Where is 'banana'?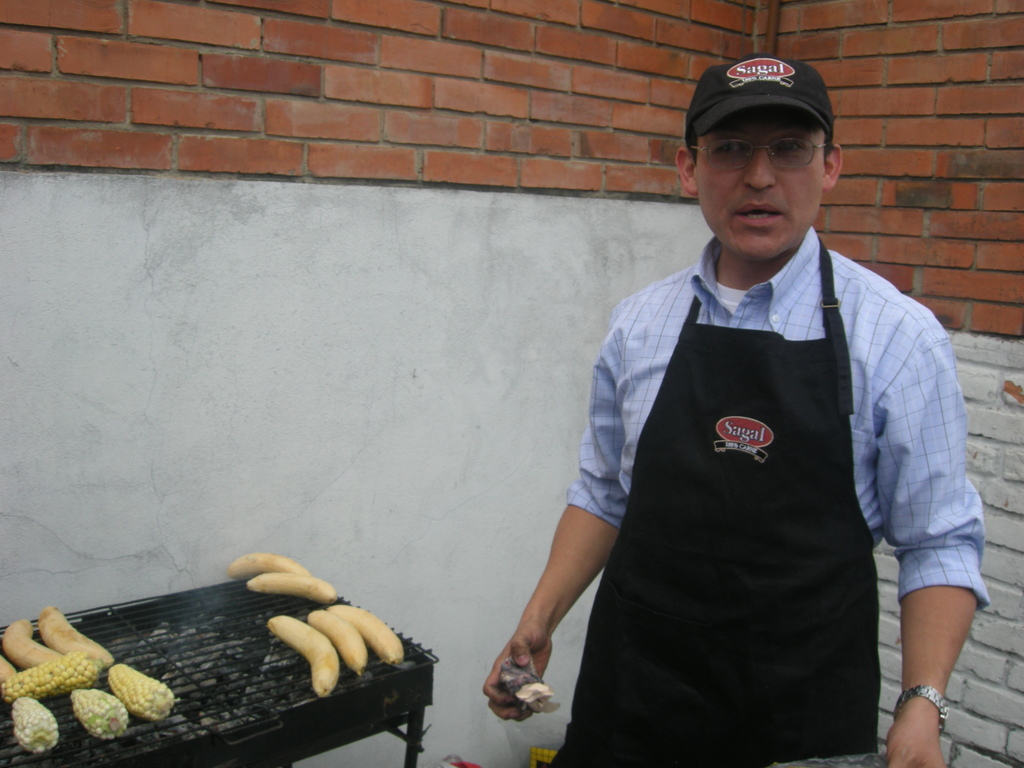
[left=268, top=614, right=338, bottom=696].
